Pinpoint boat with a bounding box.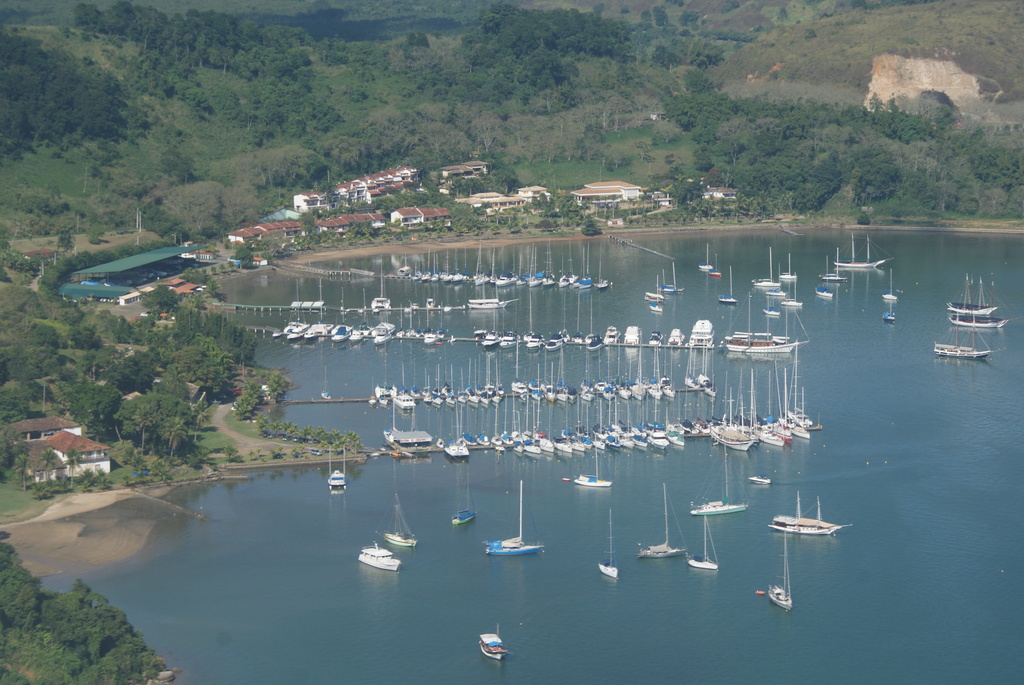
bbox(748, 475, 769, 487).
